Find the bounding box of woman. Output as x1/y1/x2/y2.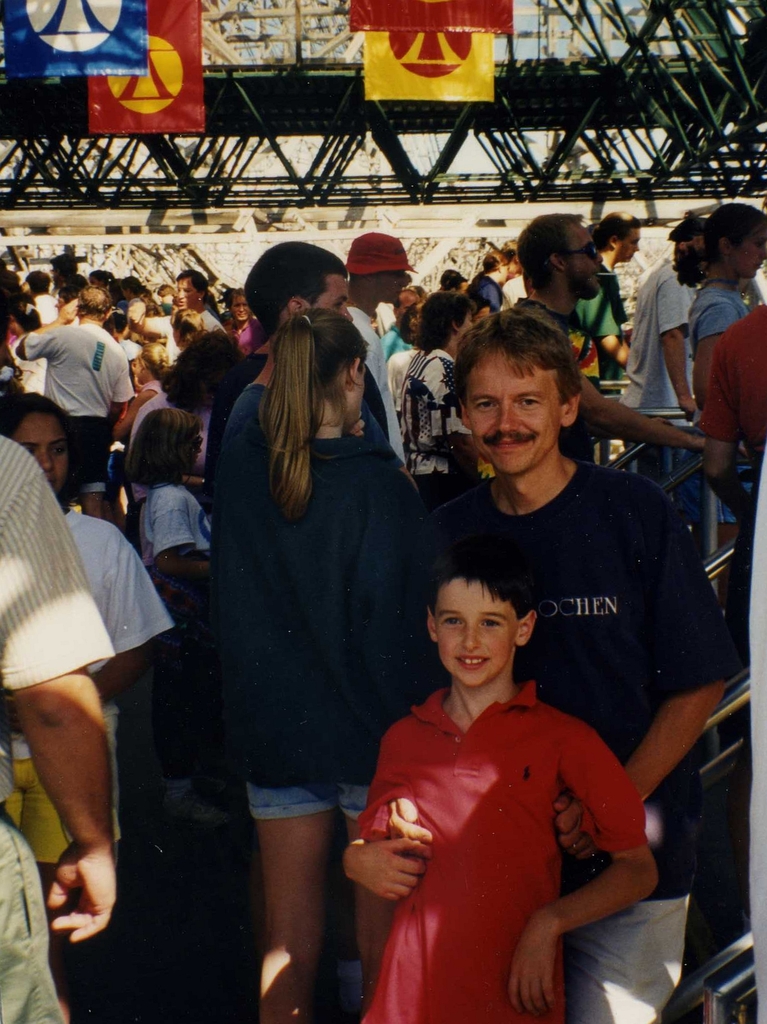
216/288/433/885.
